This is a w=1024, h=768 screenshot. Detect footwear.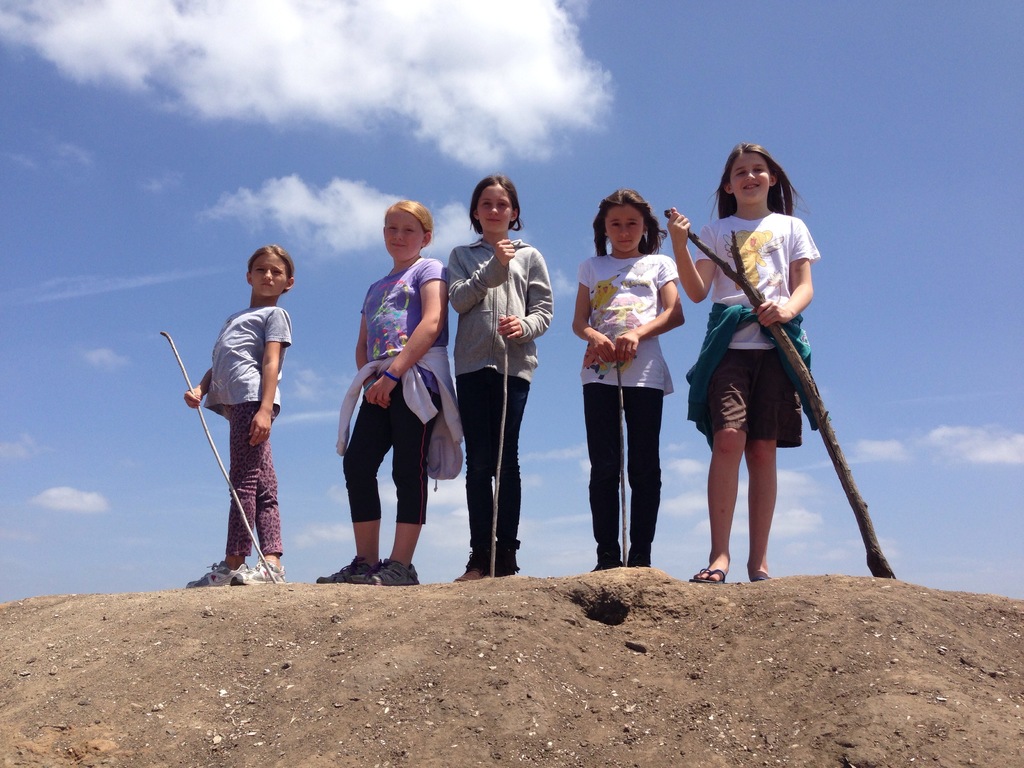
rect(231, 561, 291, 585).
